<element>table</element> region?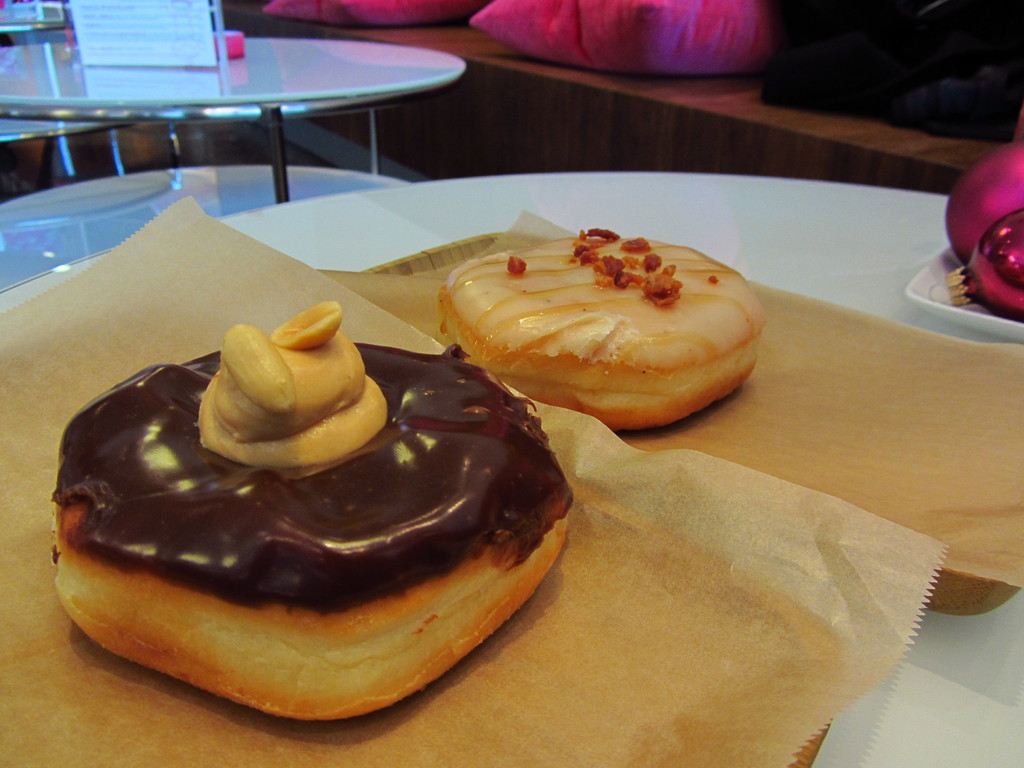
0/172/1023/767
